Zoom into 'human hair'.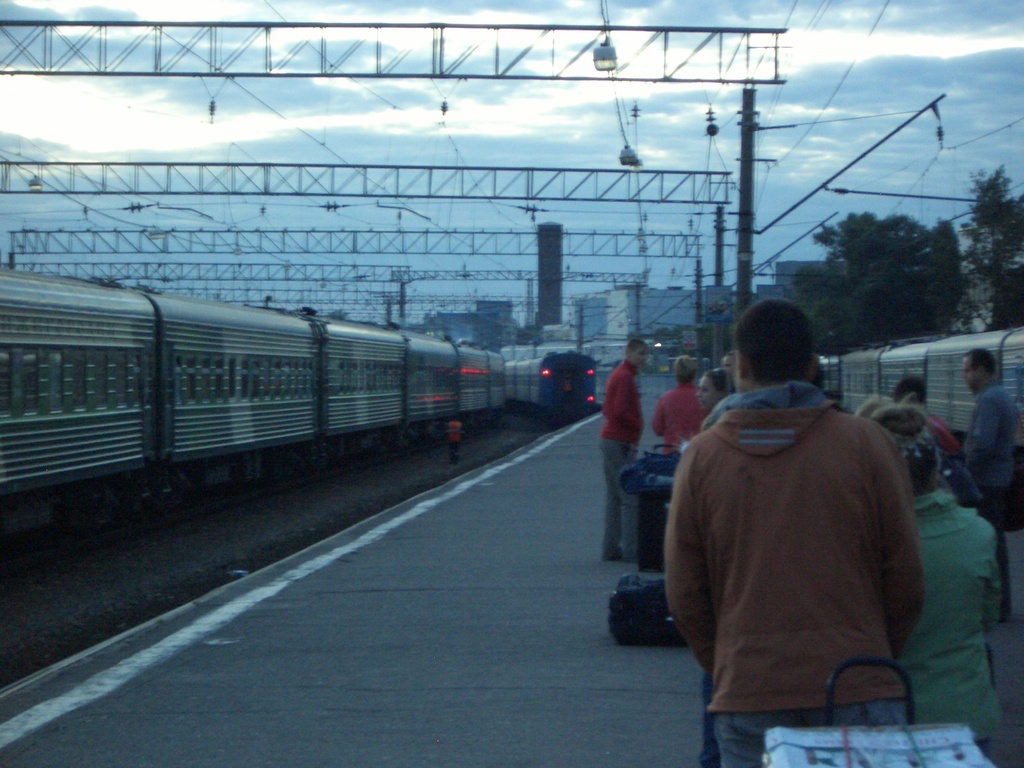
Zoom target: <region>625, 338, 647, 359</region>.
